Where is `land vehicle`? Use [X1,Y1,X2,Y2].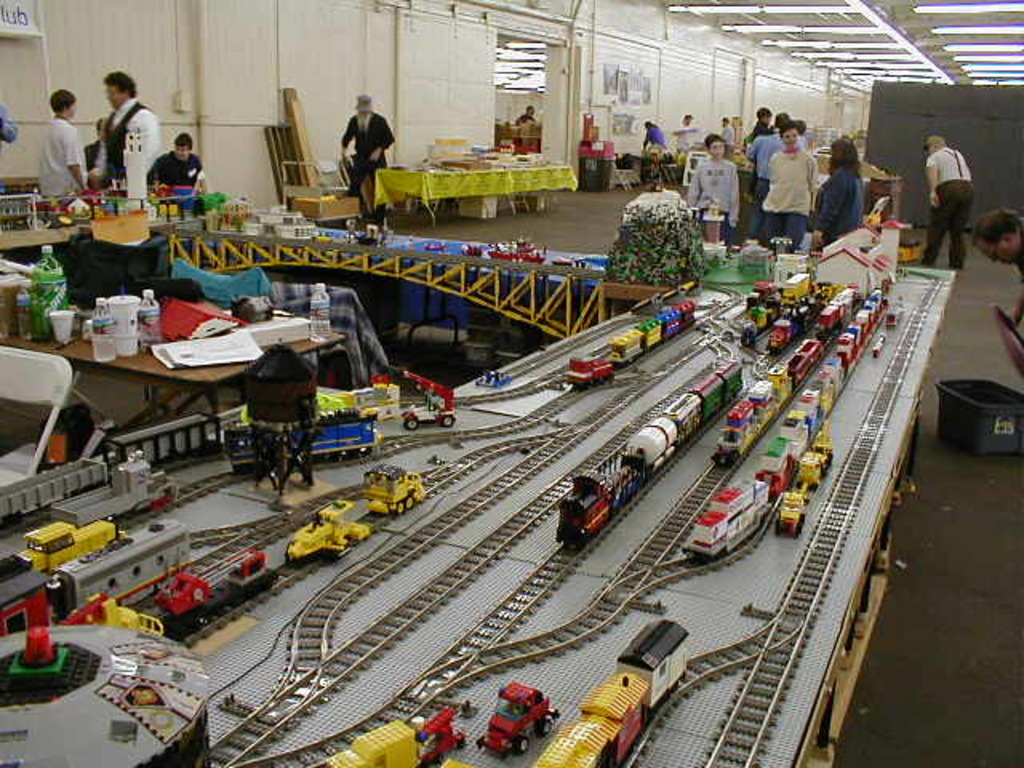
[766,285,829,355].
